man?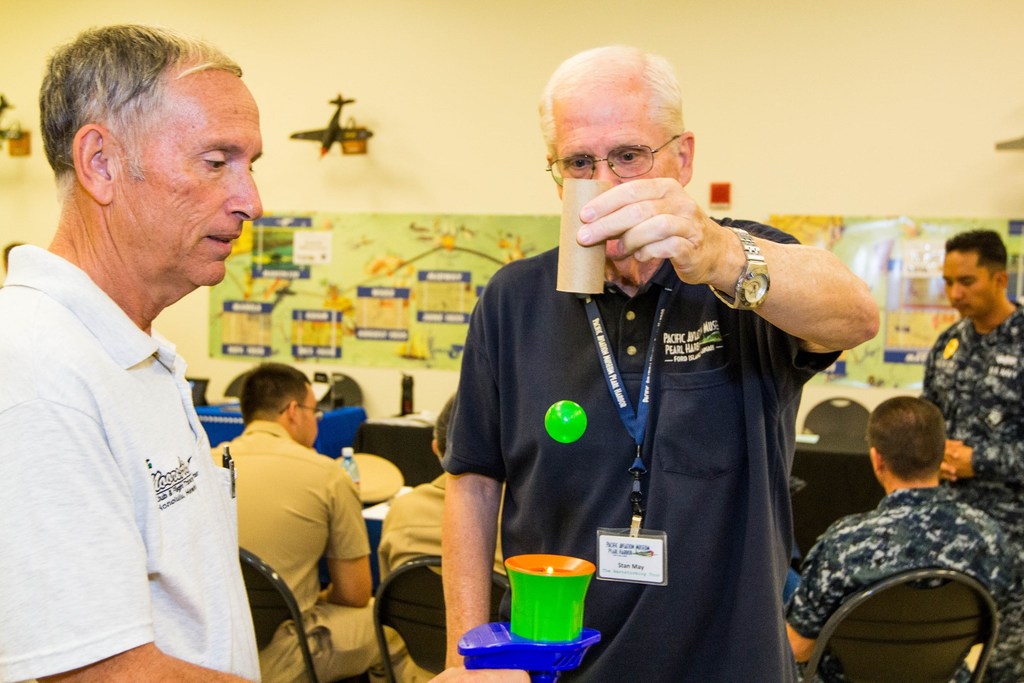
box=[941, 234, 1023, 504]
